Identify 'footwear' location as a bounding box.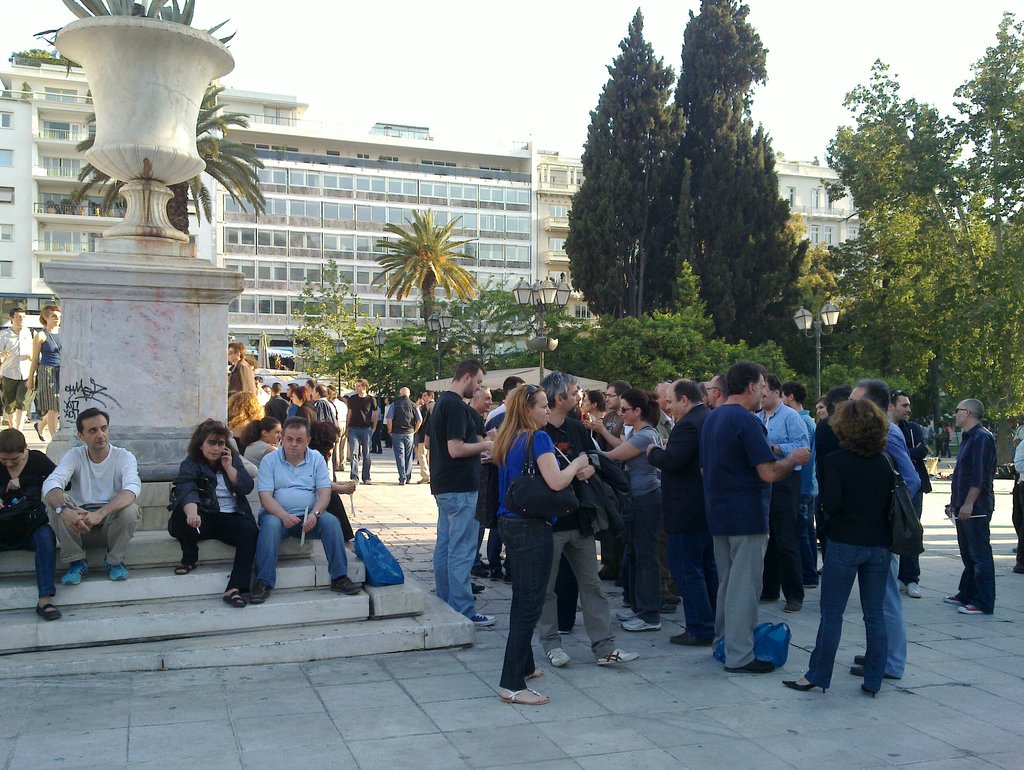
region(597, 648, 640, 666).
